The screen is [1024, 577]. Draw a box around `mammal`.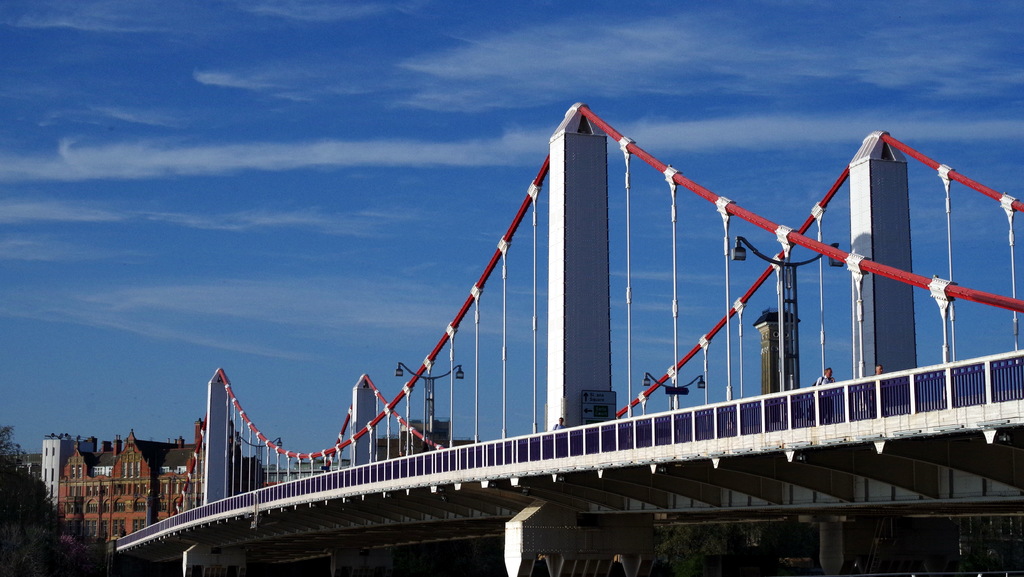
BBox(865, 364, 885, 421).
